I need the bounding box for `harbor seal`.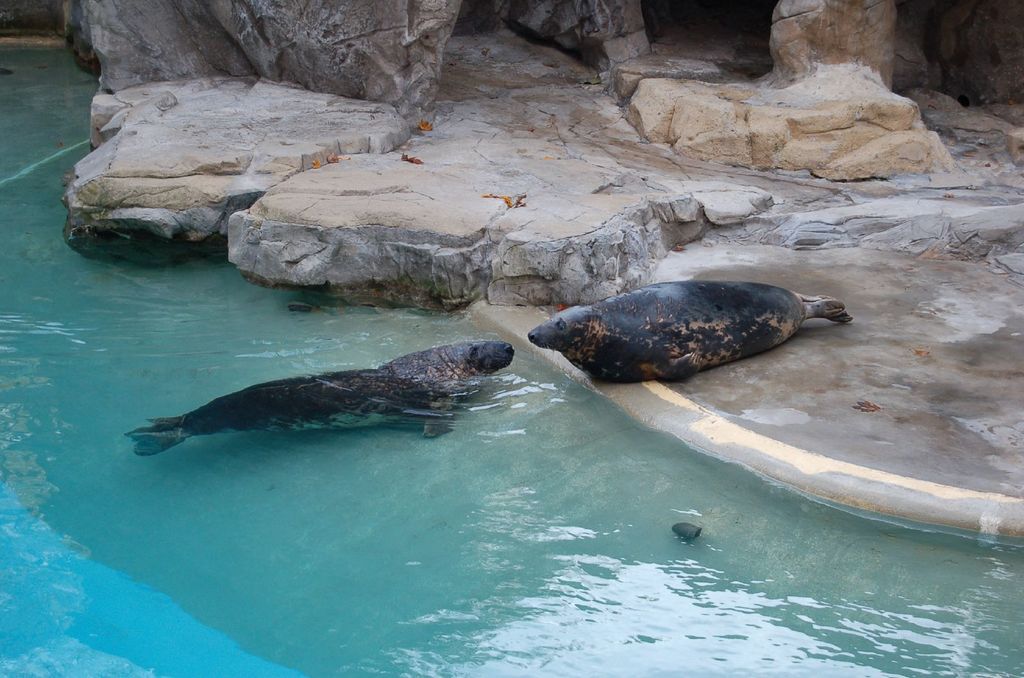
Here it is: box=[125, 342, 515, 438].
